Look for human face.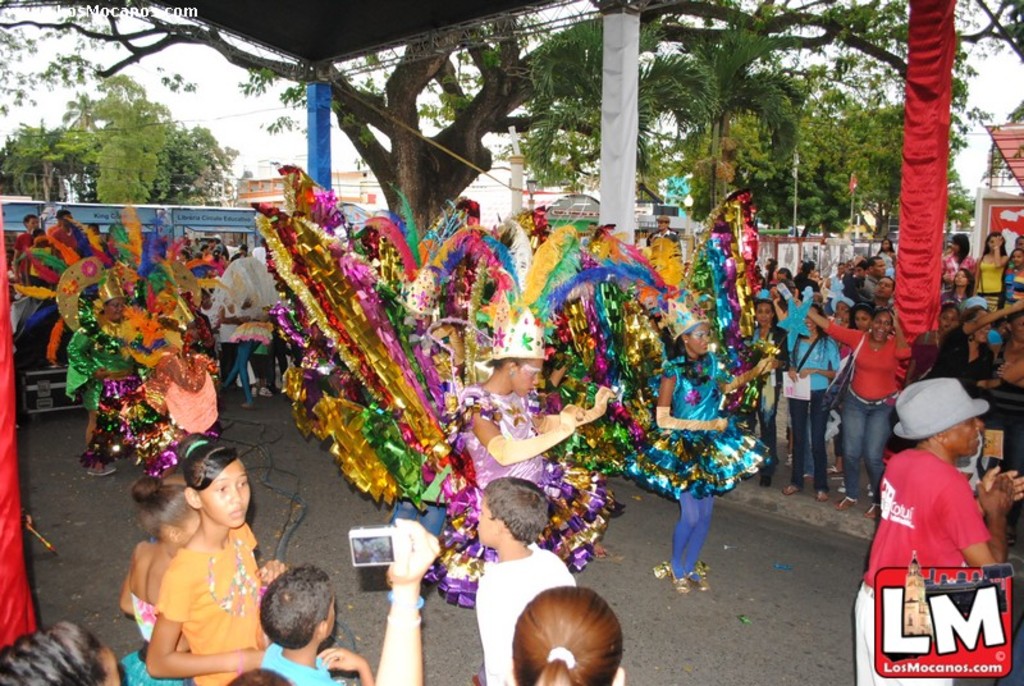
Found: <region>835, 299, 850, 325</region>.
